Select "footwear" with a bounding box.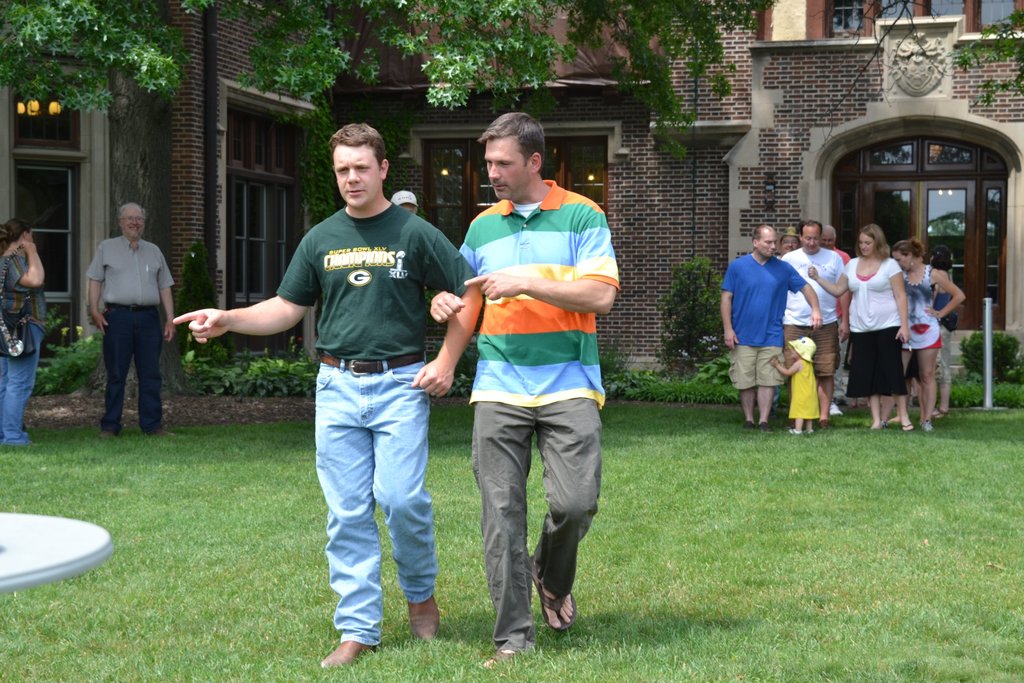
[left=783, top=427, right=805, bottom=433].
